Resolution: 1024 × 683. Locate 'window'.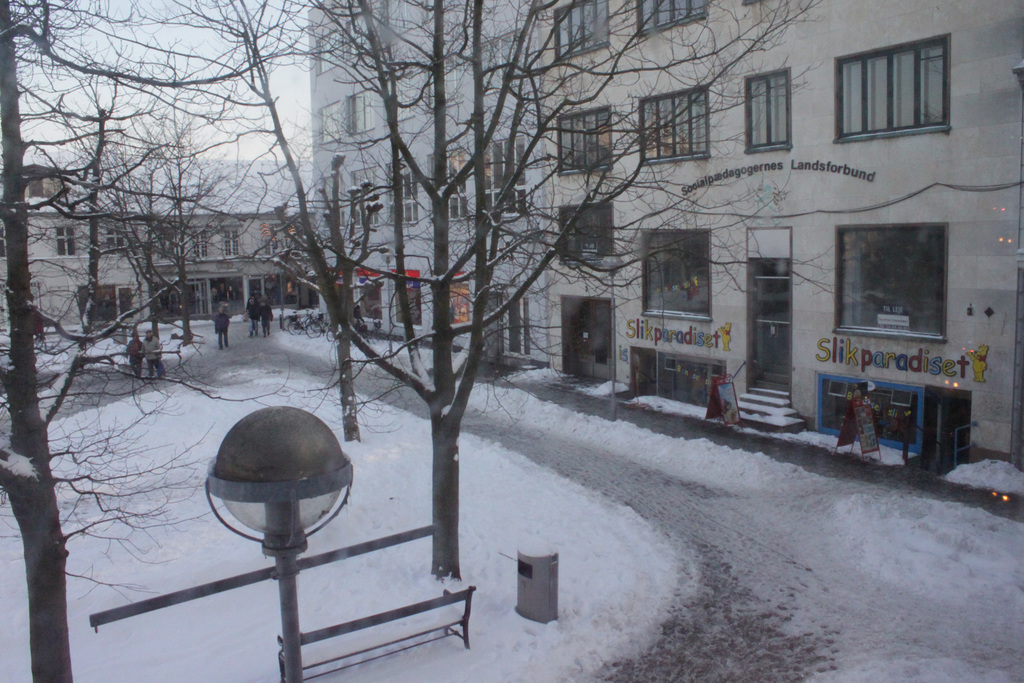
rect(262, 224, 293, 258).
